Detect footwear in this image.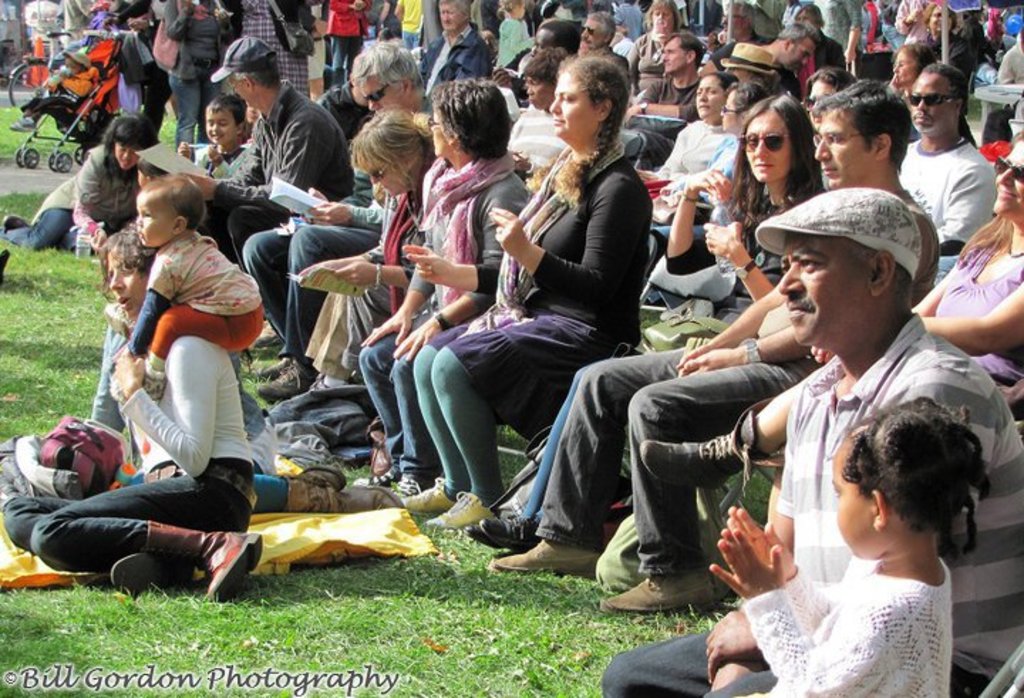
Detection: region(599, 569, 718, 616).
